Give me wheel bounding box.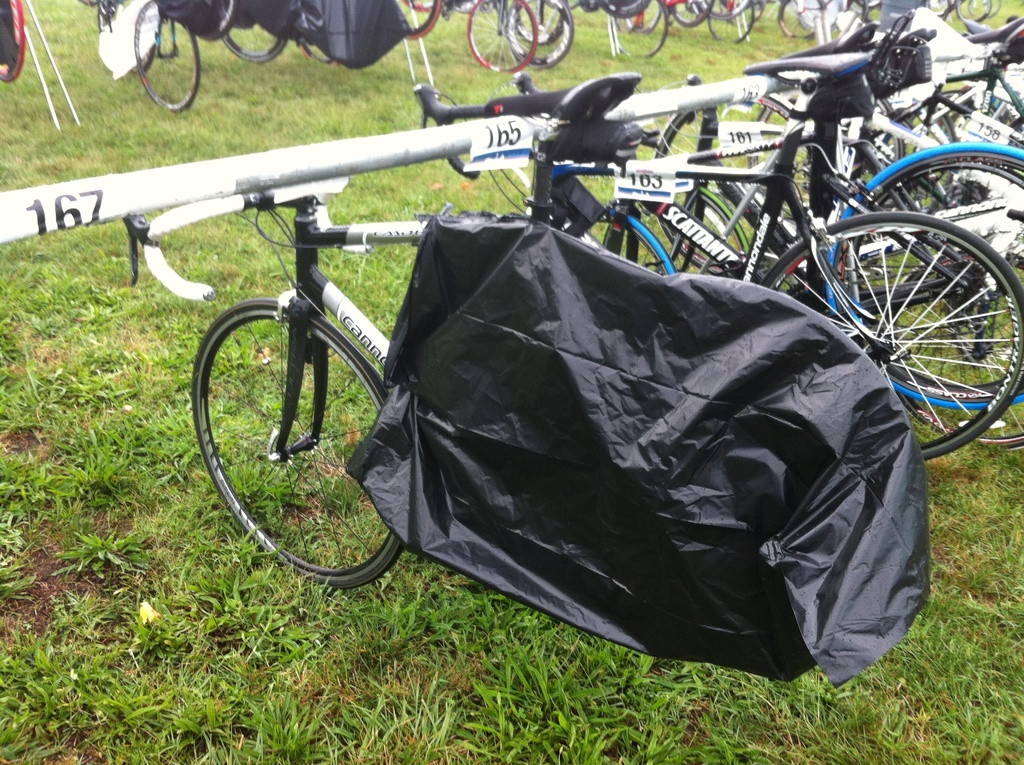
[left=396, top=0, right=443, bottom=41].
